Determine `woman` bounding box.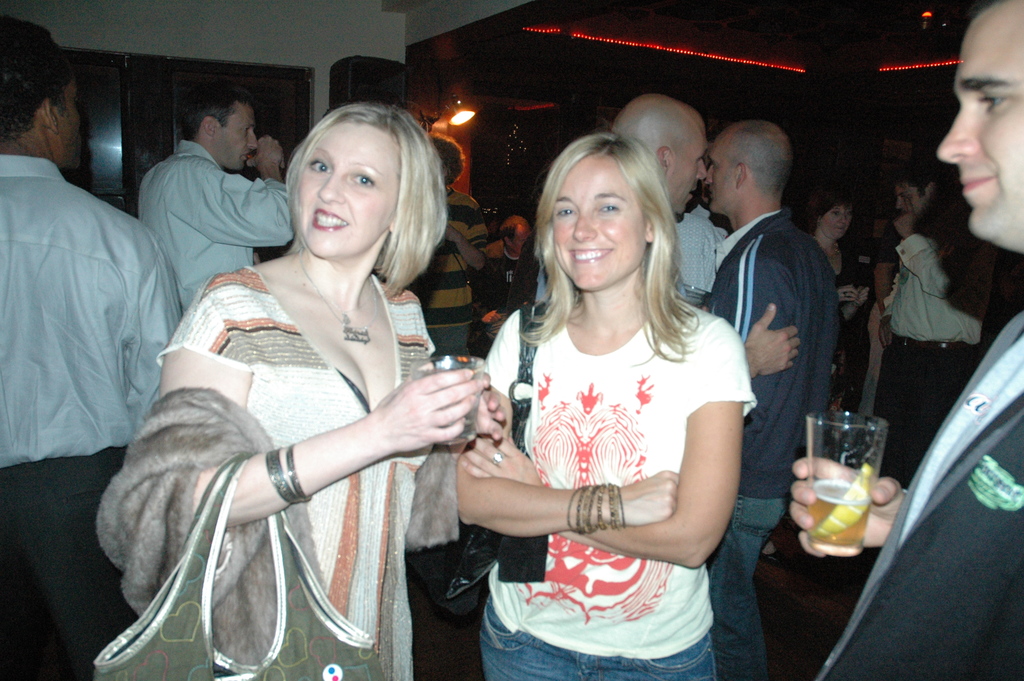
Determined: <box>455,122,757,680</box>.
